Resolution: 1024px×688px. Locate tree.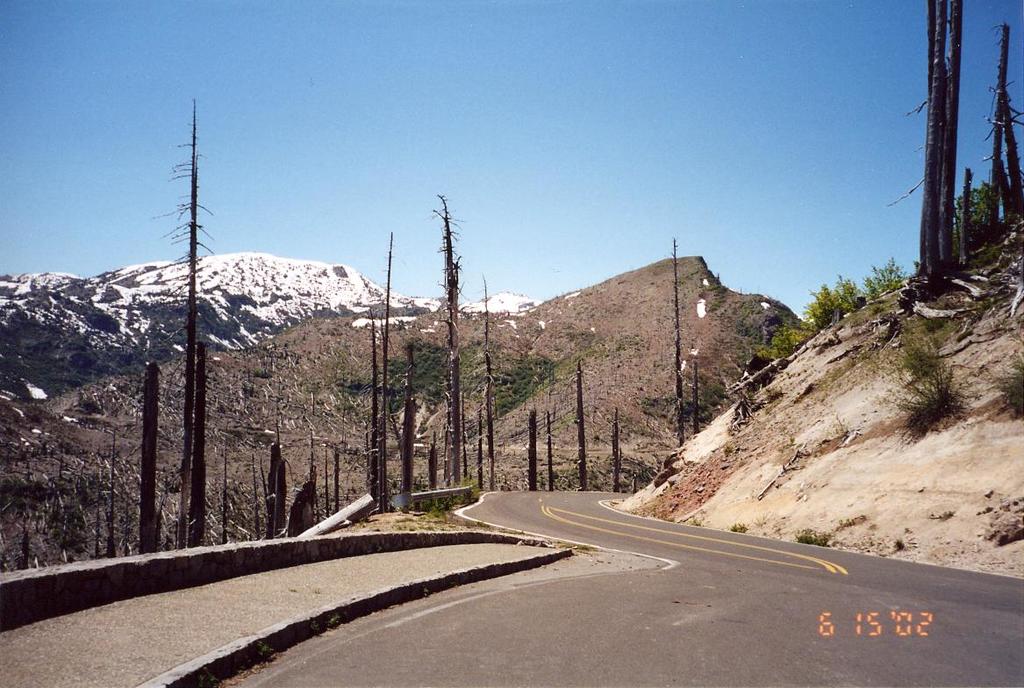
bbox=[338, 403, 346, 442].
